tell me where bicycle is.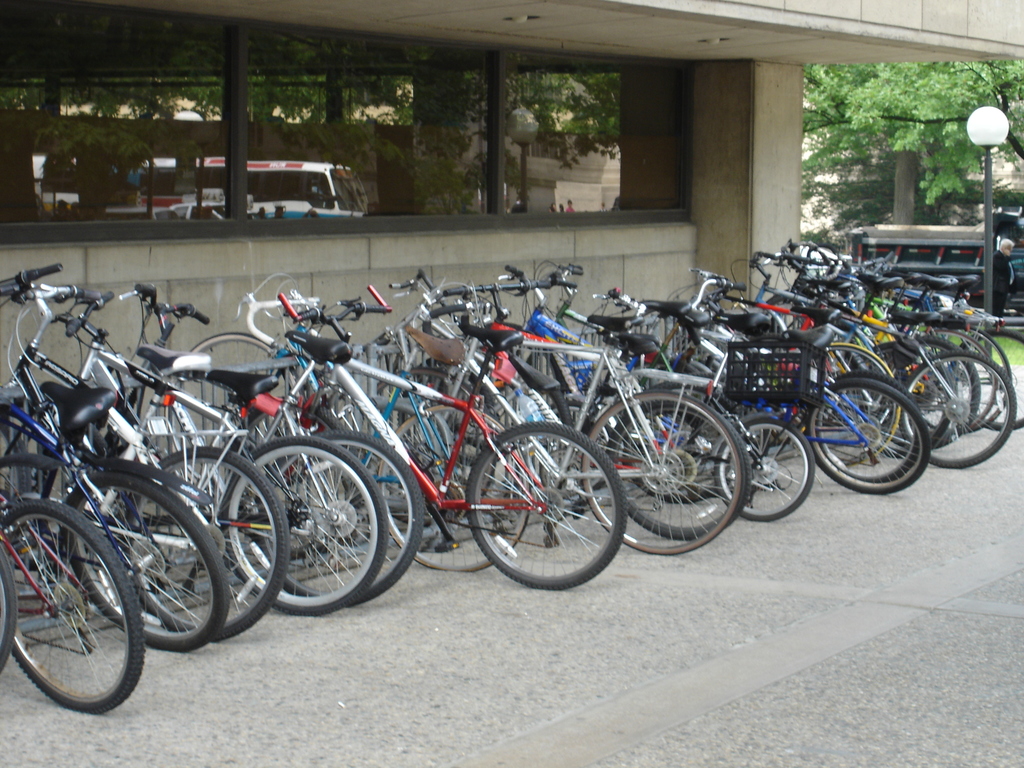
bicycle is at box=[248, 287, 629, 604].
